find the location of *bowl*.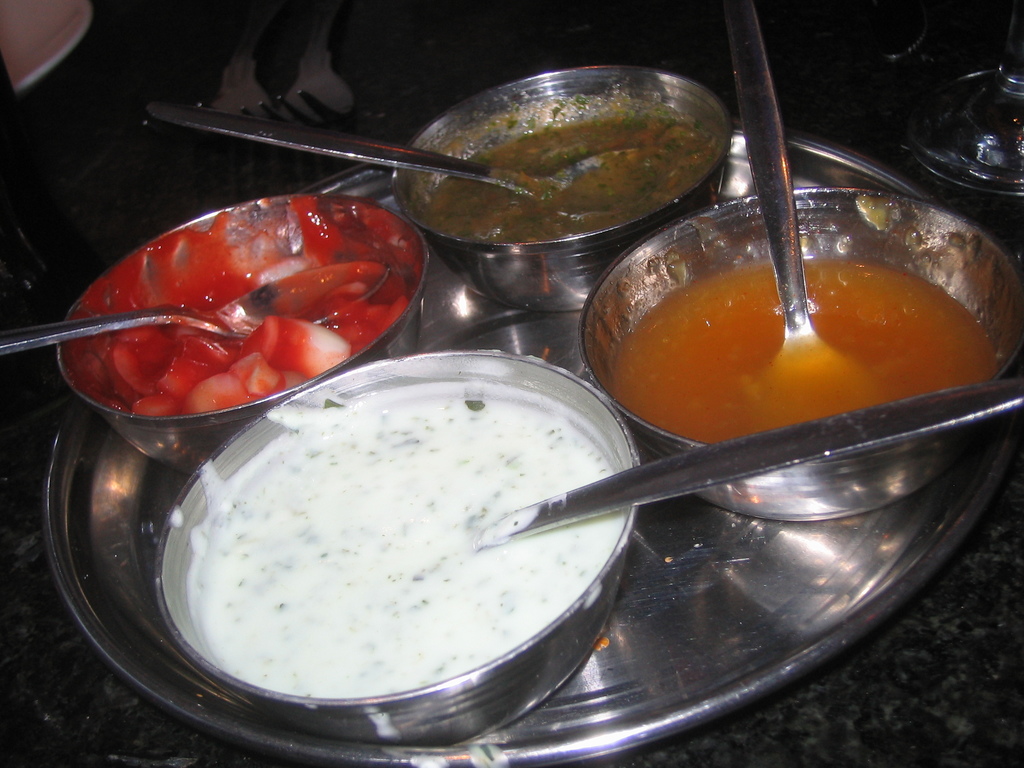
Location: box(65, 196, 431, 474).
